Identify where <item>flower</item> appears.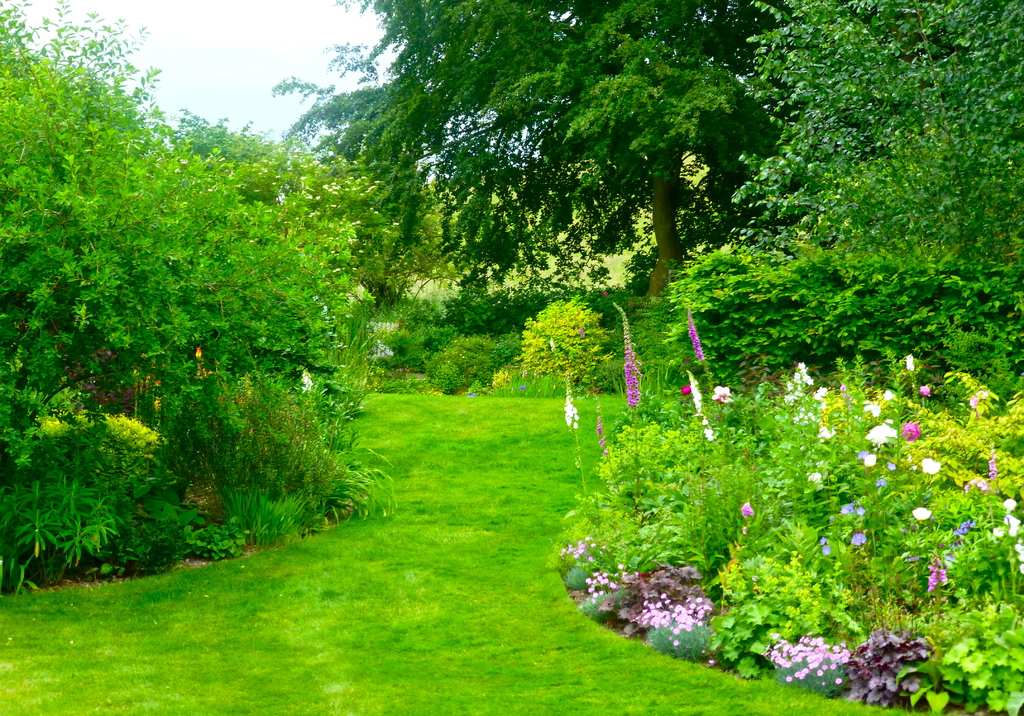
Appears at BBox(922, 458, 940, 471).
